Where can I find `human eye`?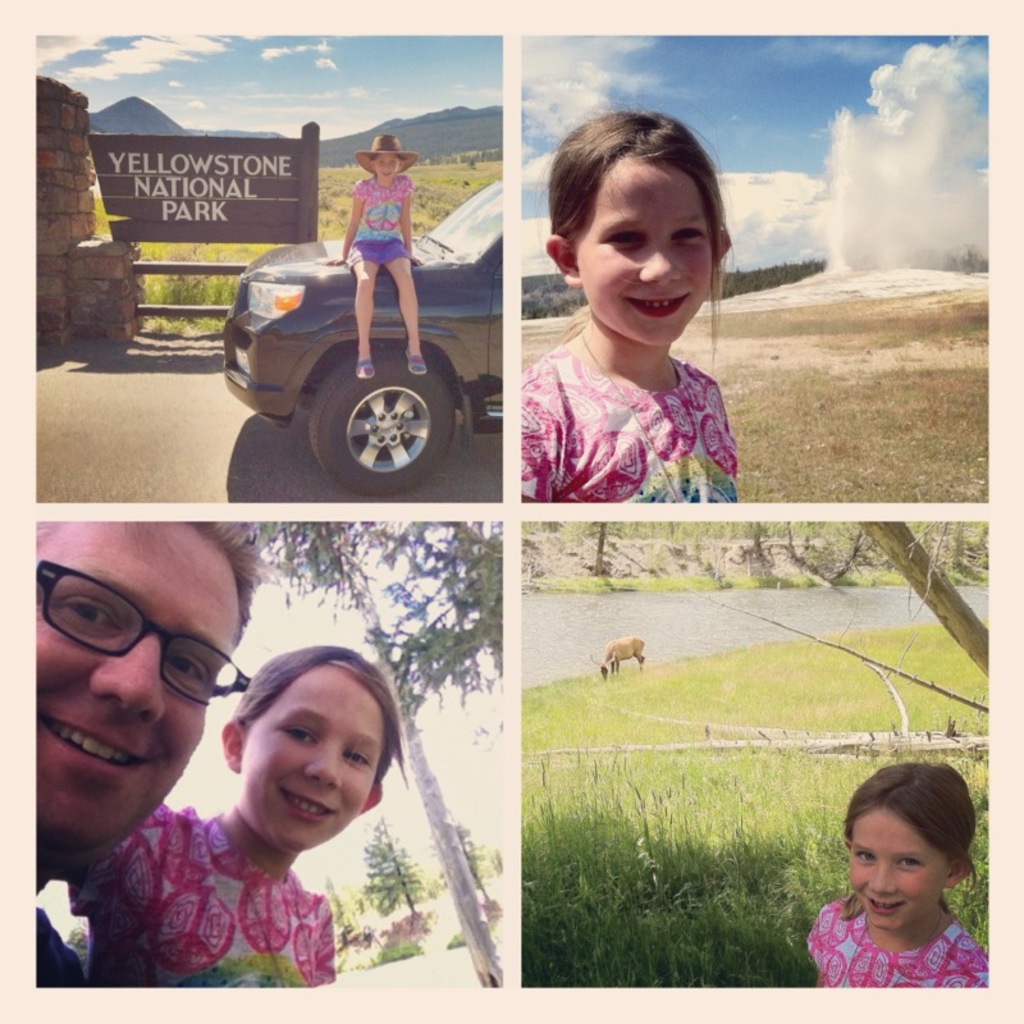
You can find it at BBox(275, 723, 315, 746).
